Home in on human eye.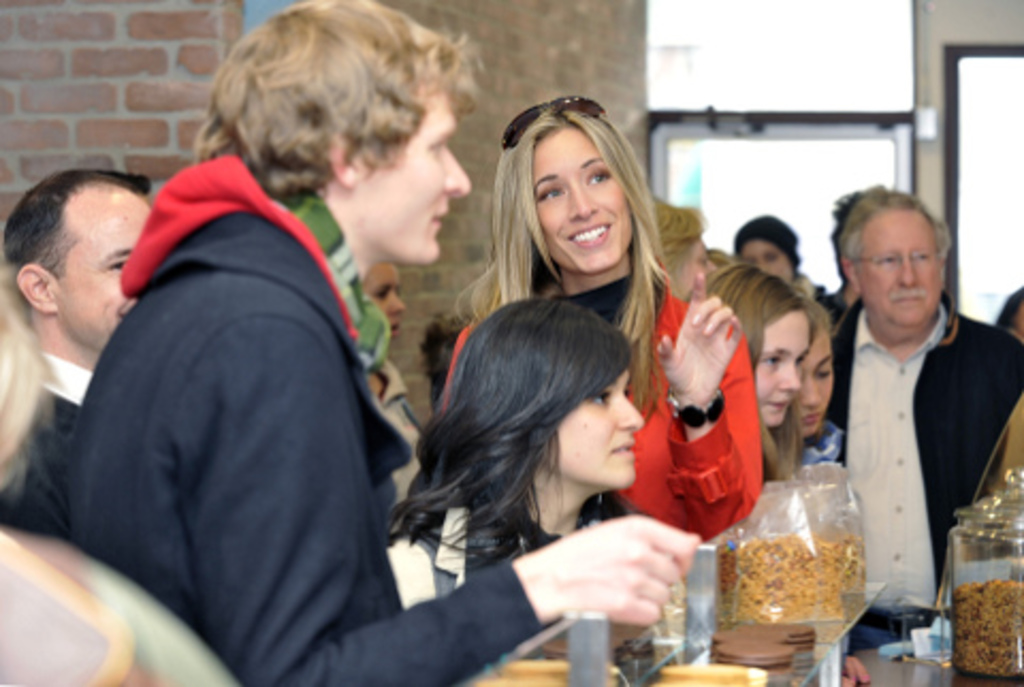
Homed in at bbox=(538, 179, 567, 201).
